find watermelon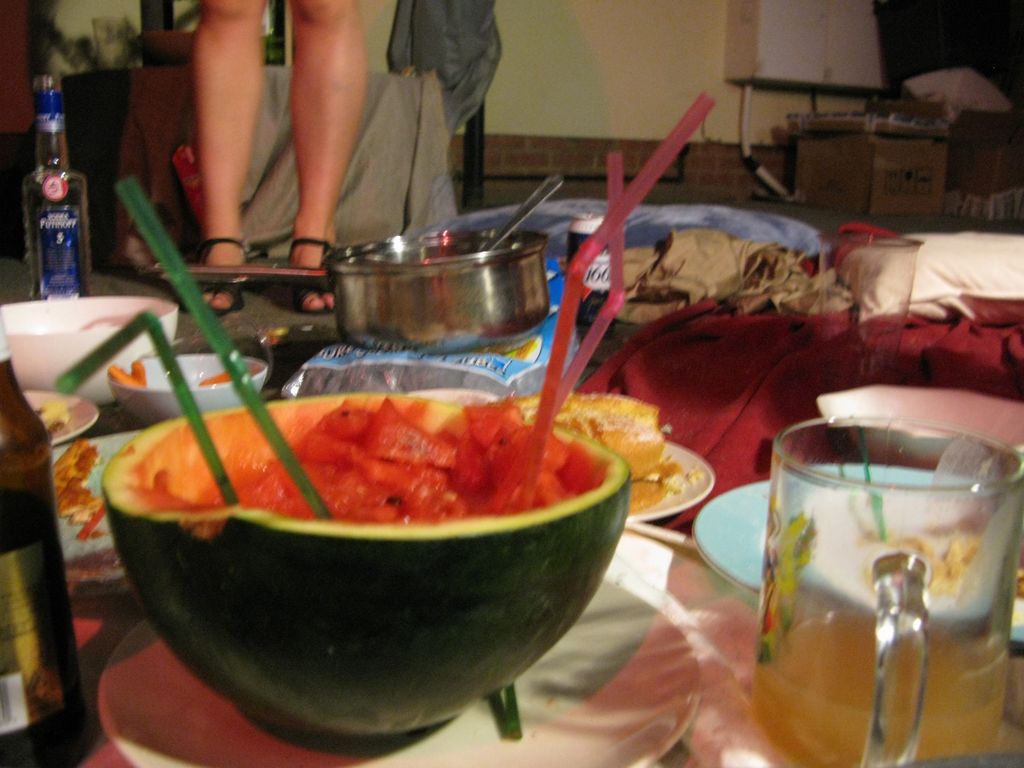
x1=99, y1=388, x2=637, y2=744
